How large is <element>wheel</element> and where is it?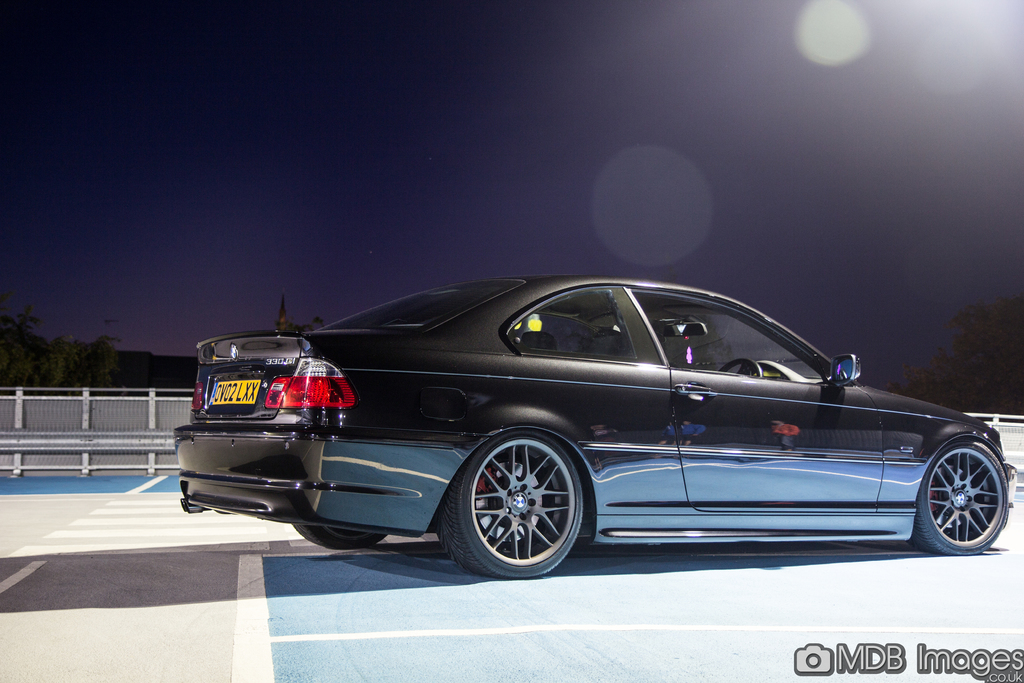
Bounding box: [x1=292, y1=518, x2=389, y2=550].
